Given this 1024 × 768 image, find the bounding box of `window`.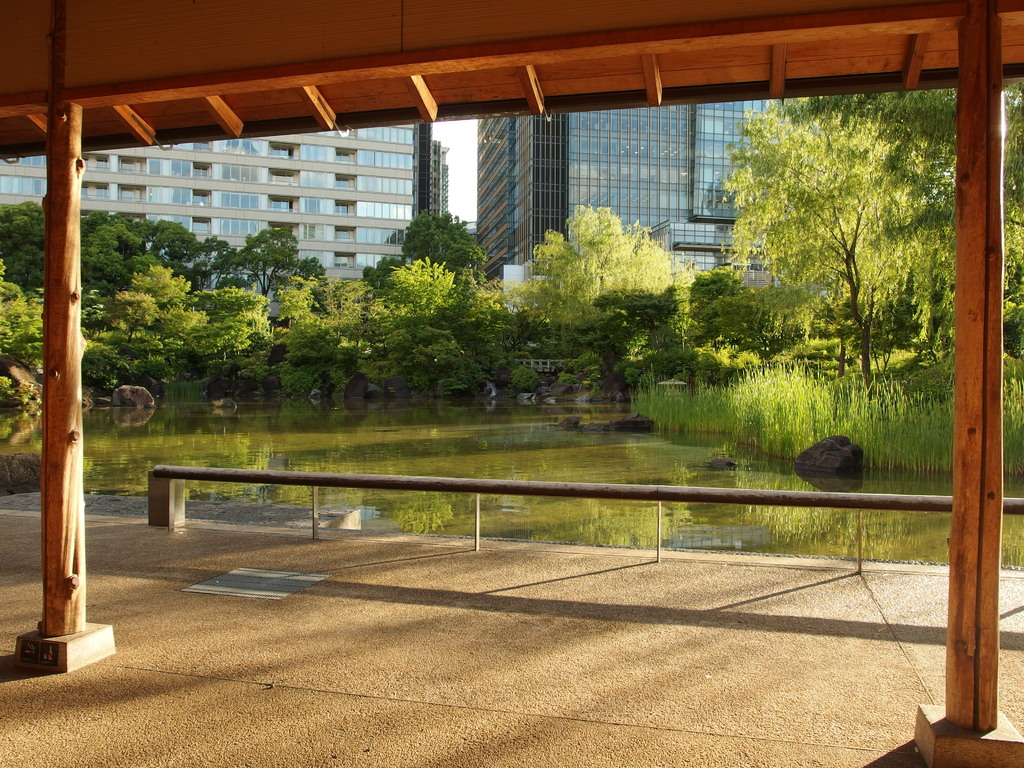
83, 179, 111, 200.
